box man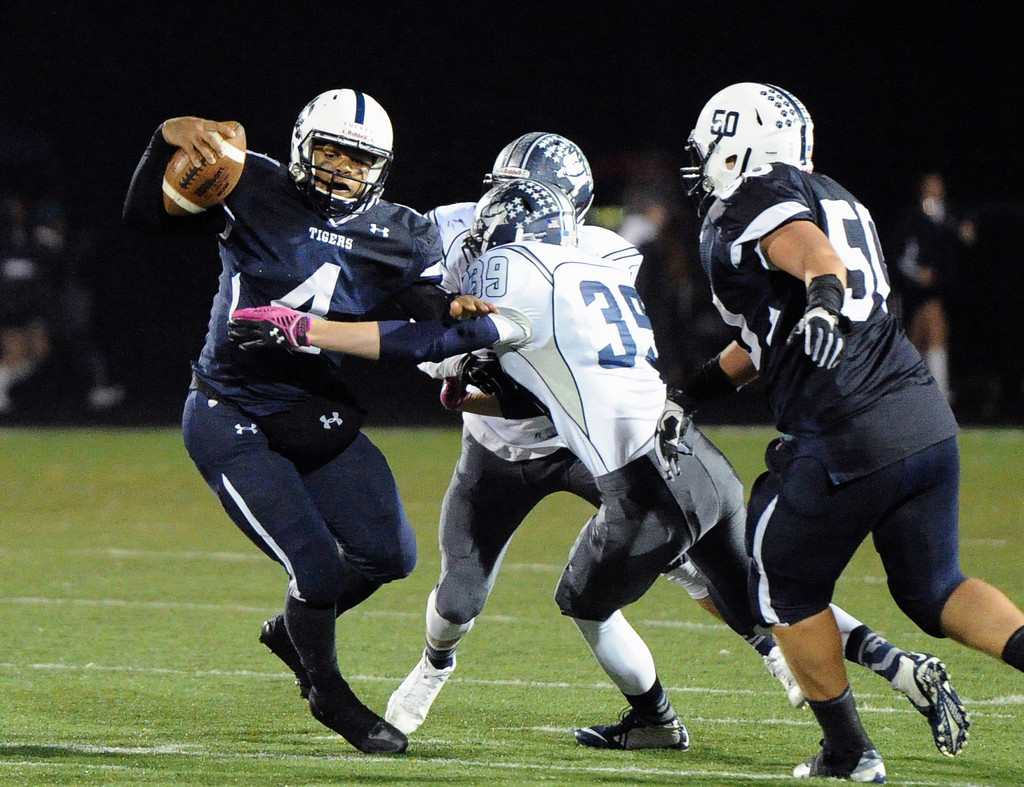
[225,175,977,742]
